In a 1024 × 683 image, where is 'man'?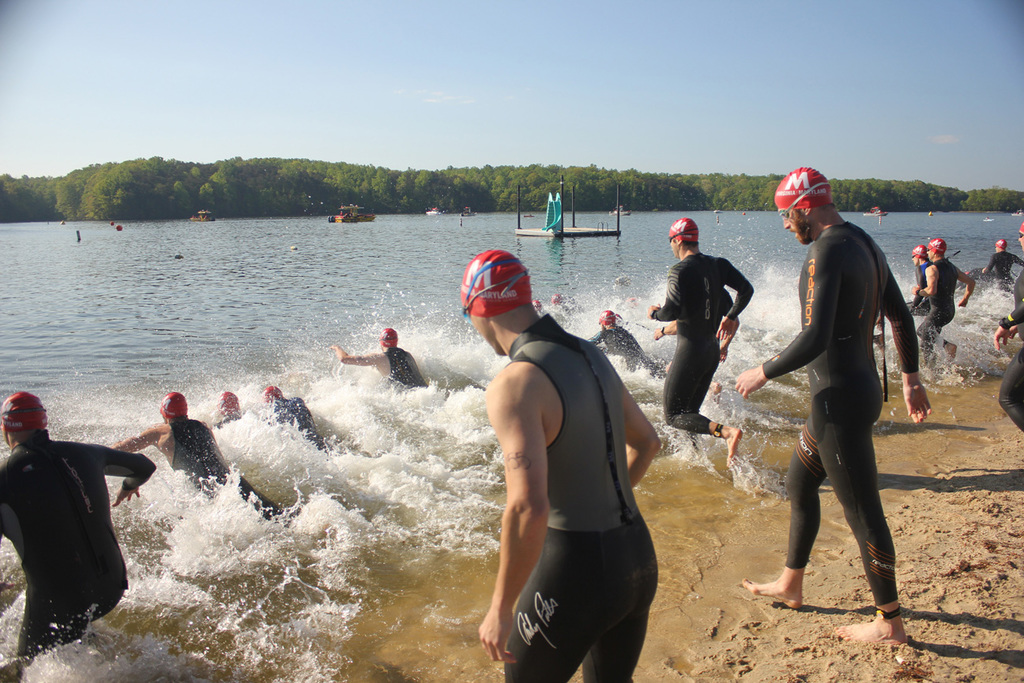
[0,388,155,659].
